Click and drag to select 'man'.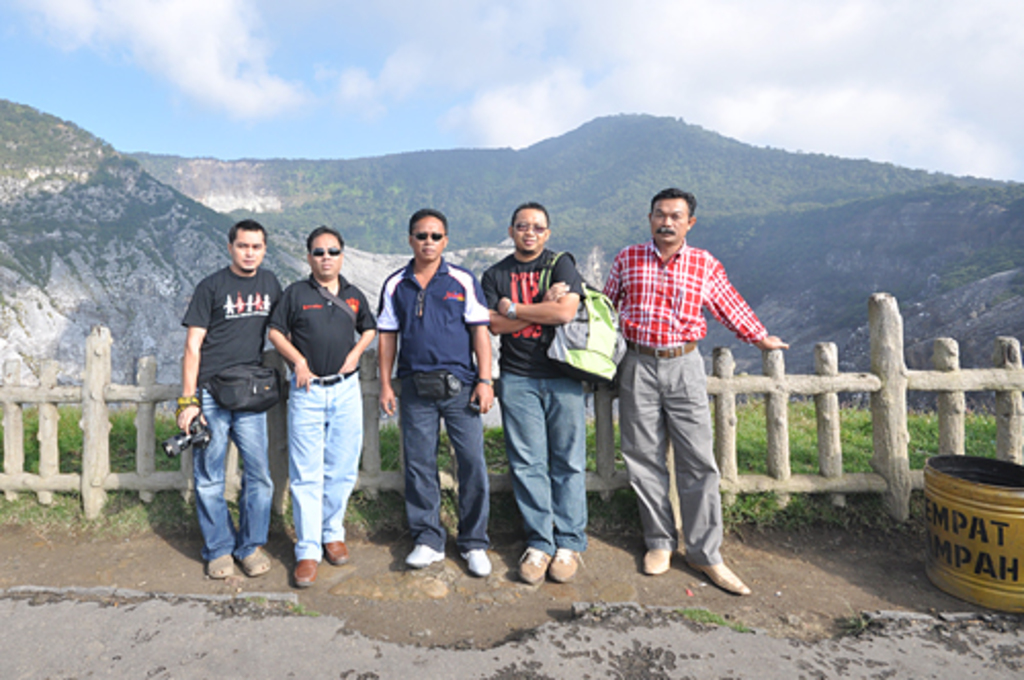
Selection: l=172, t=213, r=285, b=580.
